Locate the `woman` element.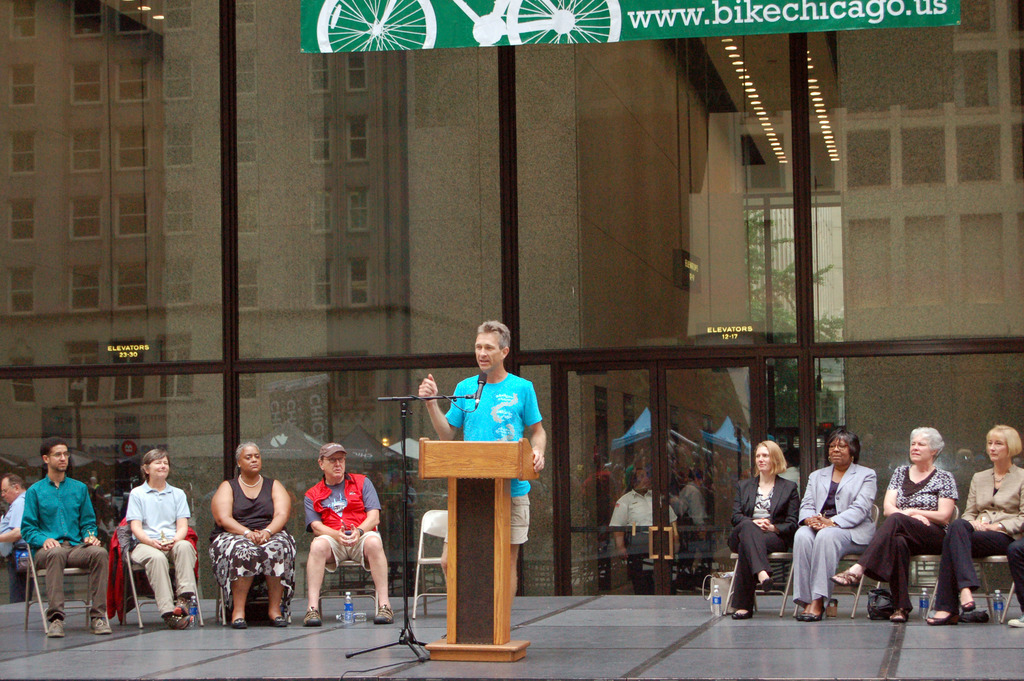
Element bbox: detection(723, 436, 797, 621).
